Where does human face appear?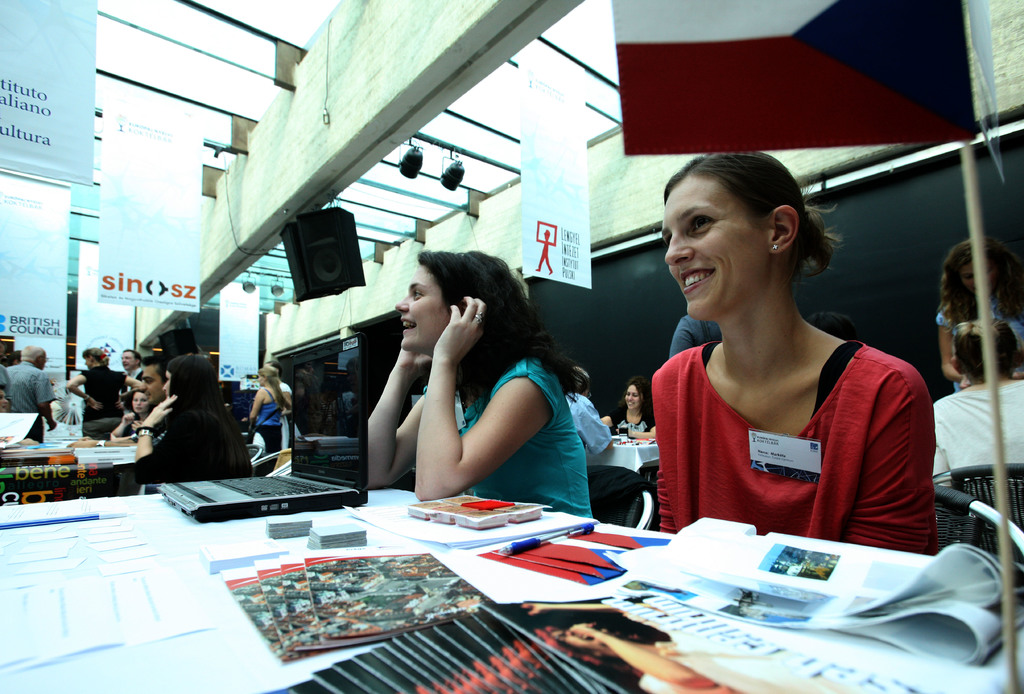
Appears at detection(624, 384, 644, 412).
